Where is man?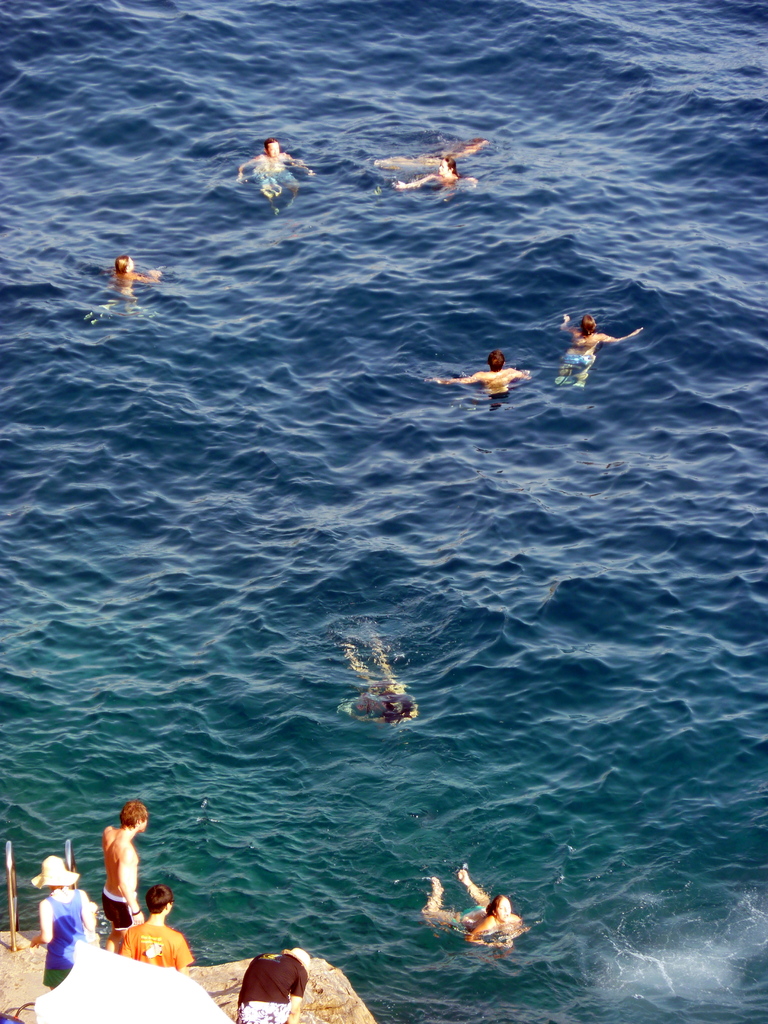
237:138:328:214.
